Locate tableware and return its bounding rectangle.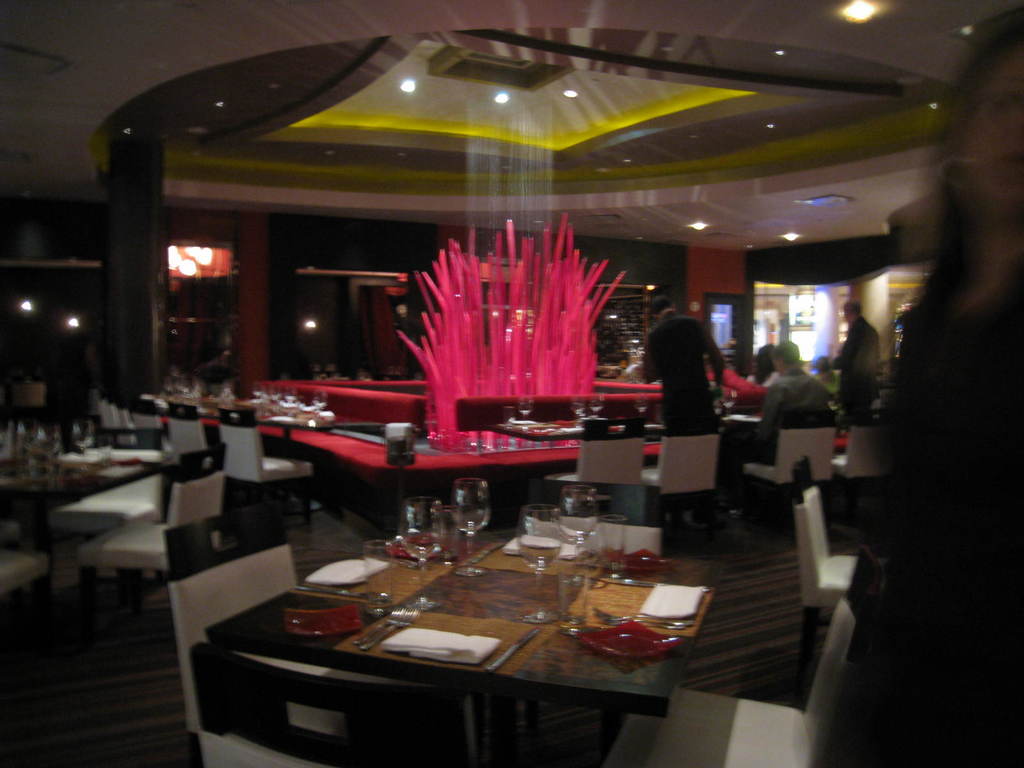
l=515, t=501, r=559, b=623.
